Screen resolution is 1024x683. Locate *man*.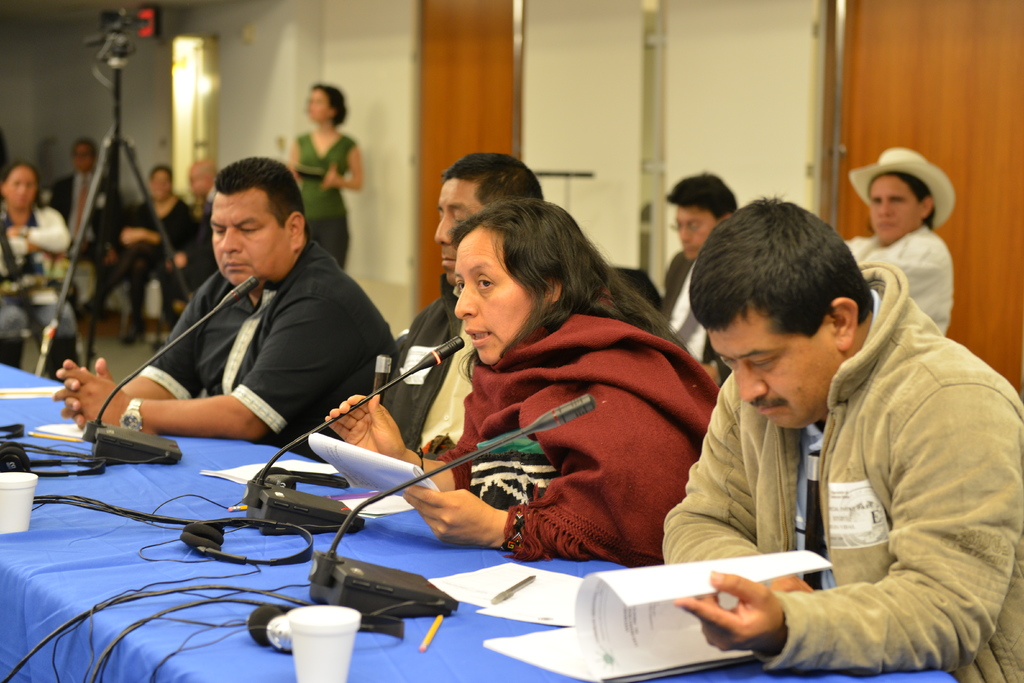
locate(661, 194, 1023, 682).
